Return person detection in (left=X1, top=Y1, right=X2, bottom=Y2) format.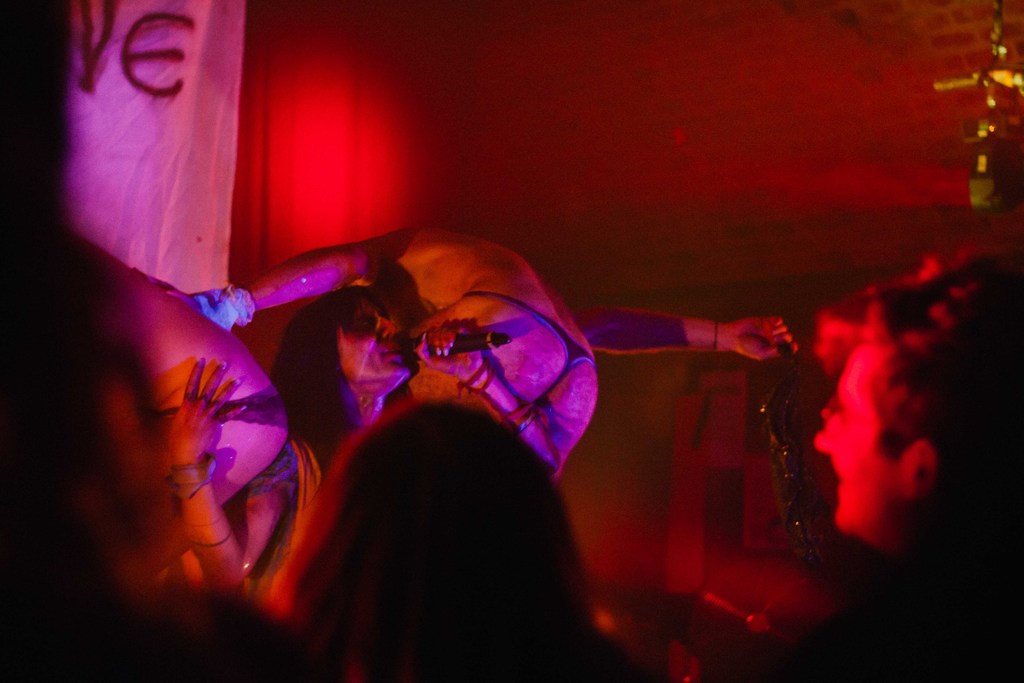
(left=815, top=242, right=1023, bottom=682).
